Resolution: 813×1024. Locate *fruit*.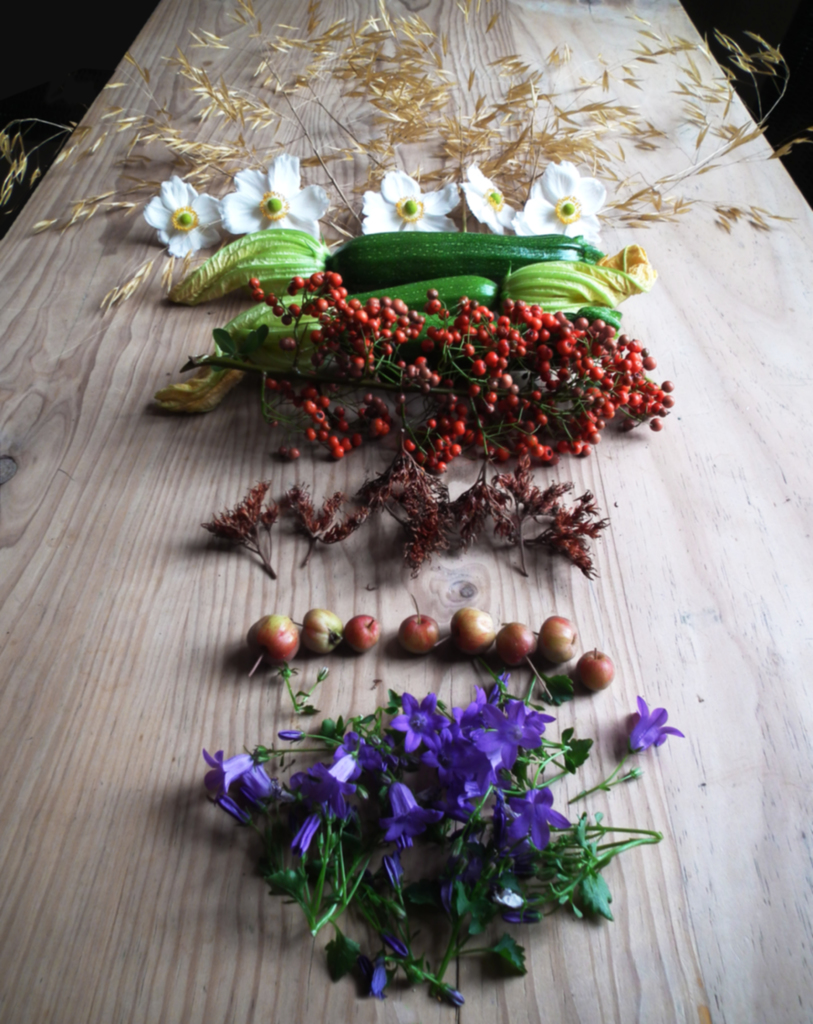
box=[451, 608, 498, 659].
